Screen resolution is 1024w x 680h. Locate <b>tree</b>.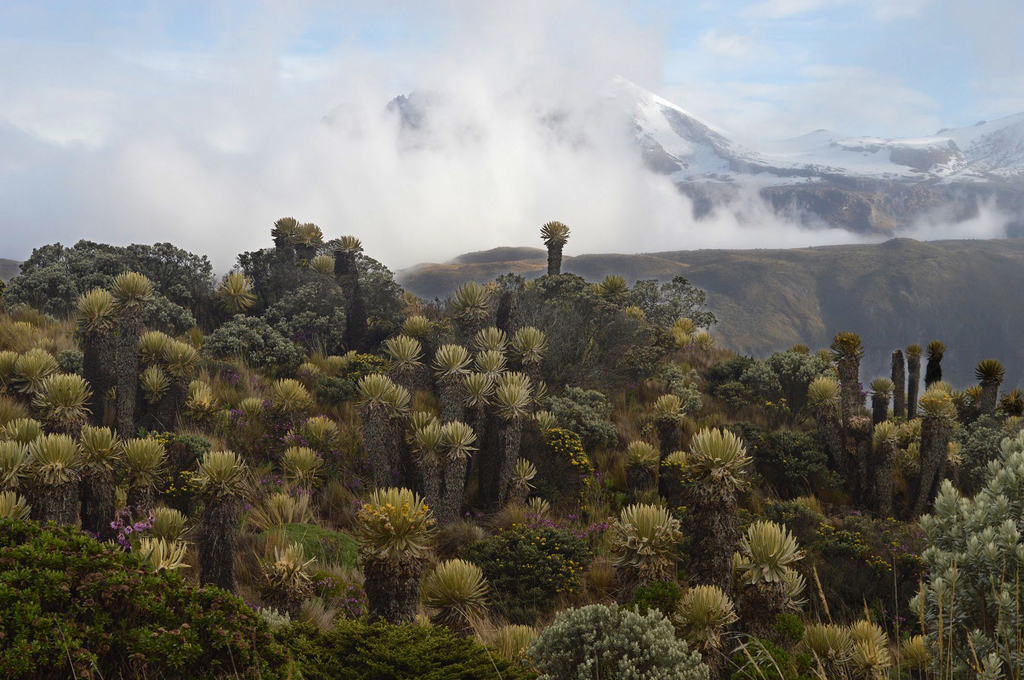
[left=268, top=212, right=327, bottom=264].
